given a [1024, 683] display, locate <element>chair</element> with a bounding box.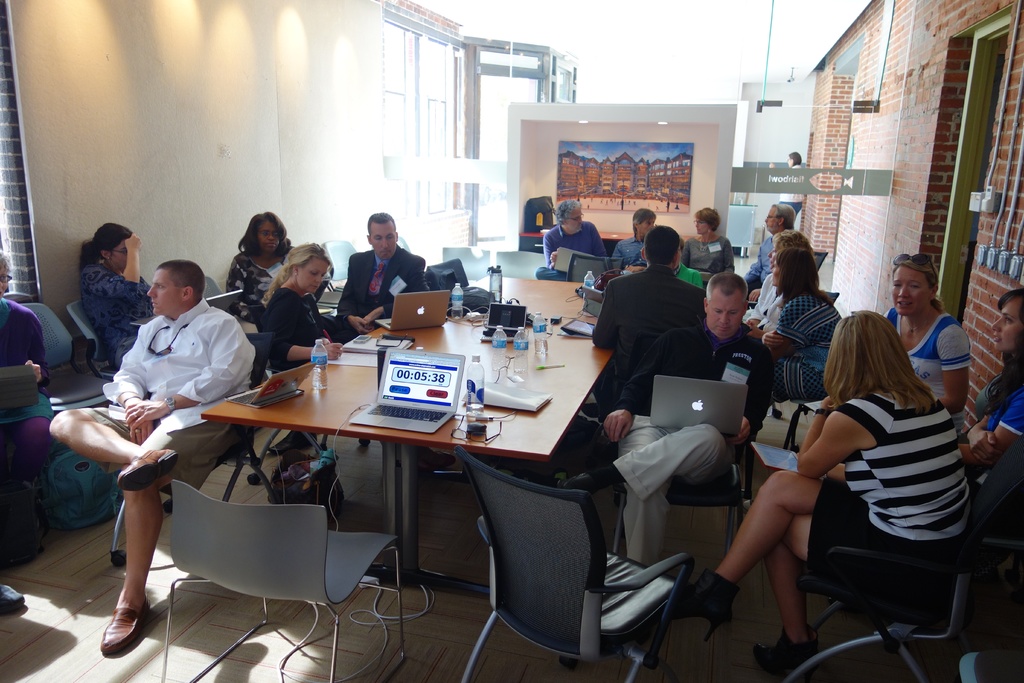
Located: l=205, t=277, r=227, b=300.
